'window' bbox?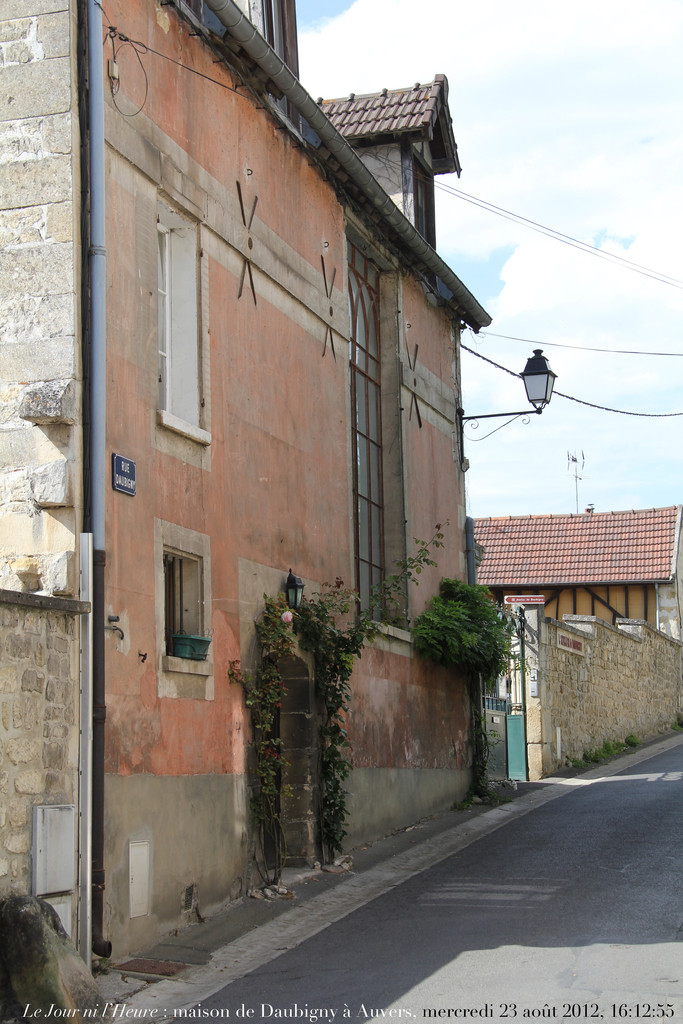
[x1=163, y1=548, x2=214, y2=675]
